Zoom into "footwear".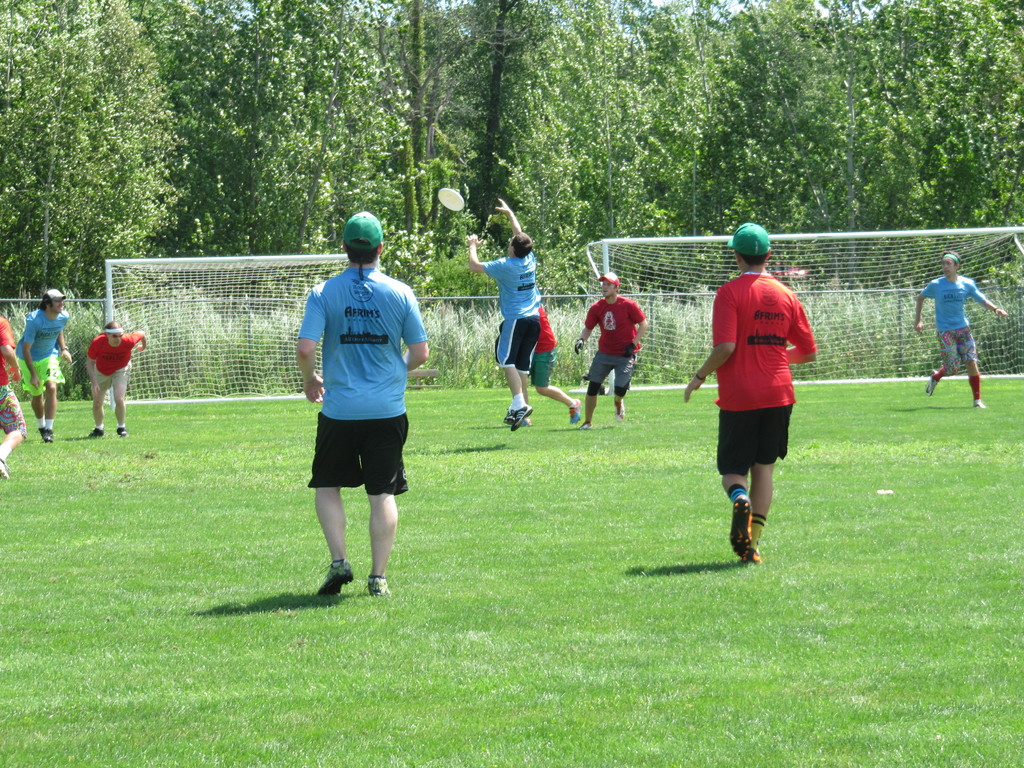
Zoom target: (0, 456, 12, 479).
